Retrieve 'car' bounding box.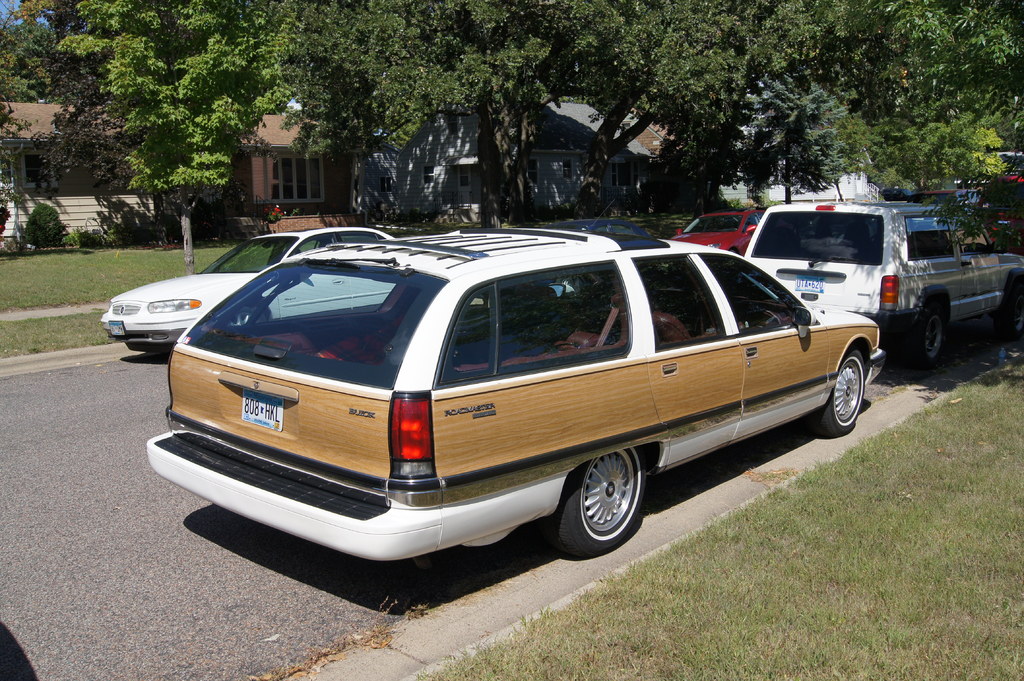
Bounding box: pyautogui.locateOnScreen(971, 176, 1023, 256).
